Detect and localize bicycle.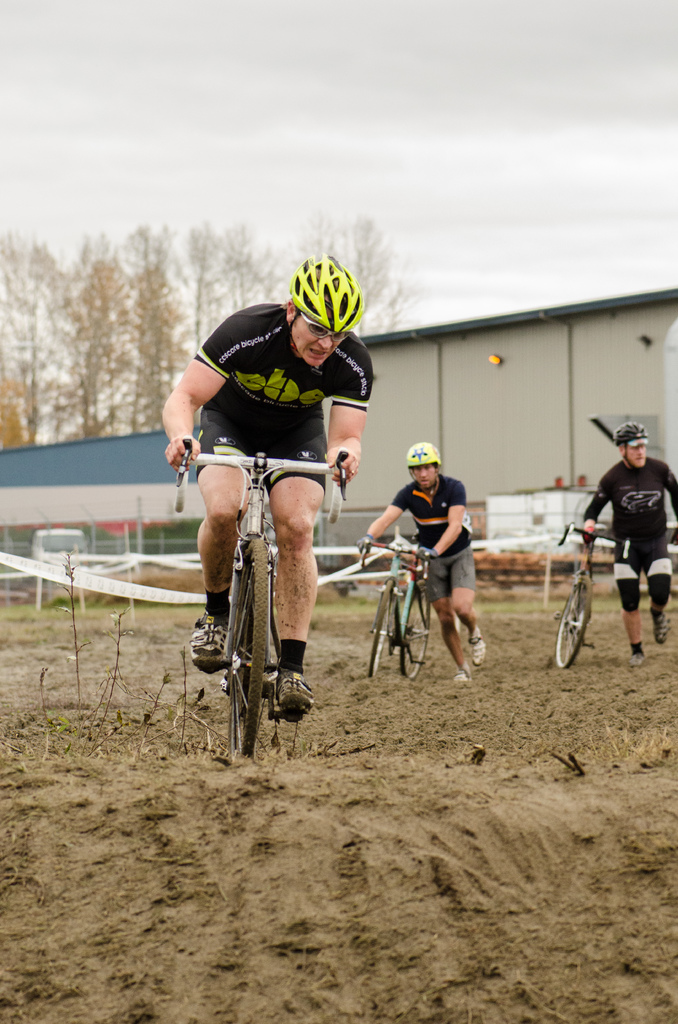
Localized at [left=361, top=534, right=433, bottom=695].
